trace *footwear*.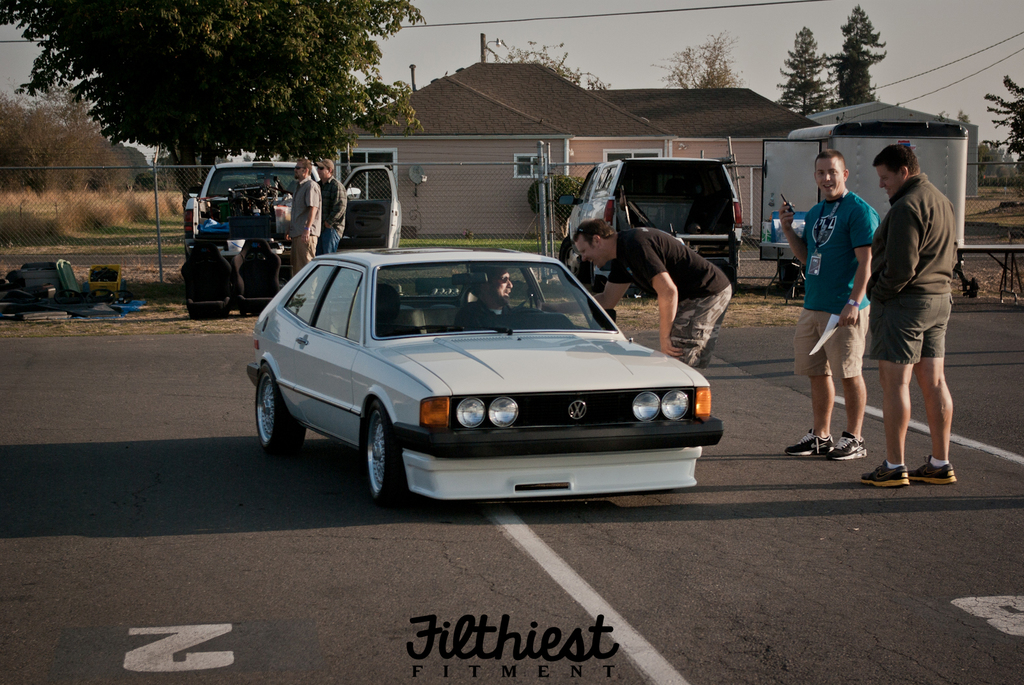
Traced to box=[825, 430, 868, 463].
